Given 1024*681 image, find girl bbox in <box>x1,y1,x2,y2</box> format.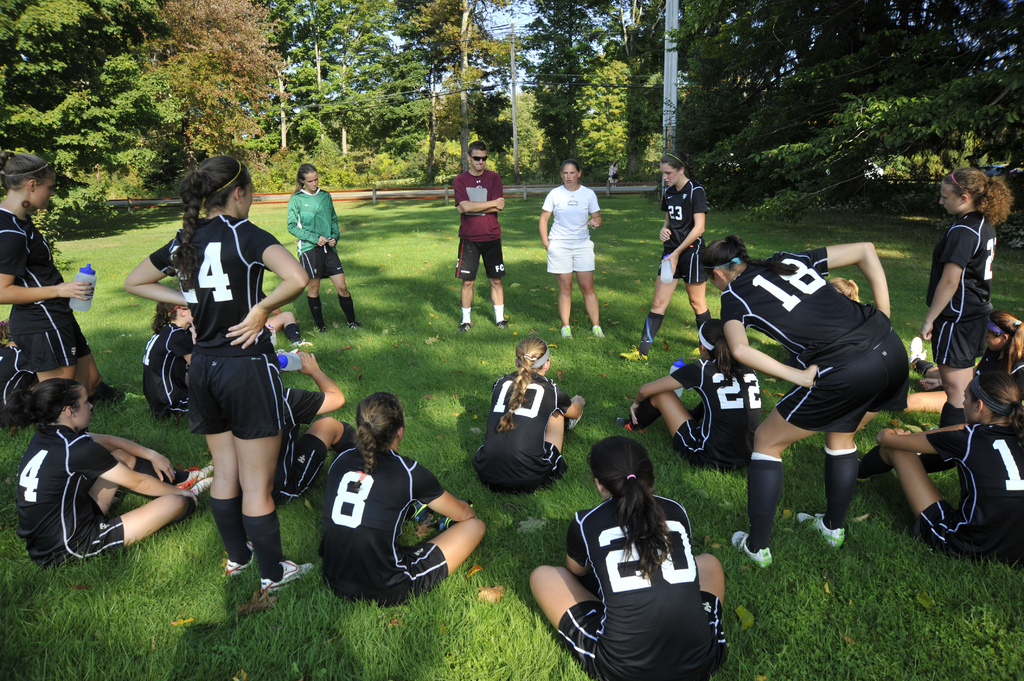
<box>0,150,120,399</box>.
